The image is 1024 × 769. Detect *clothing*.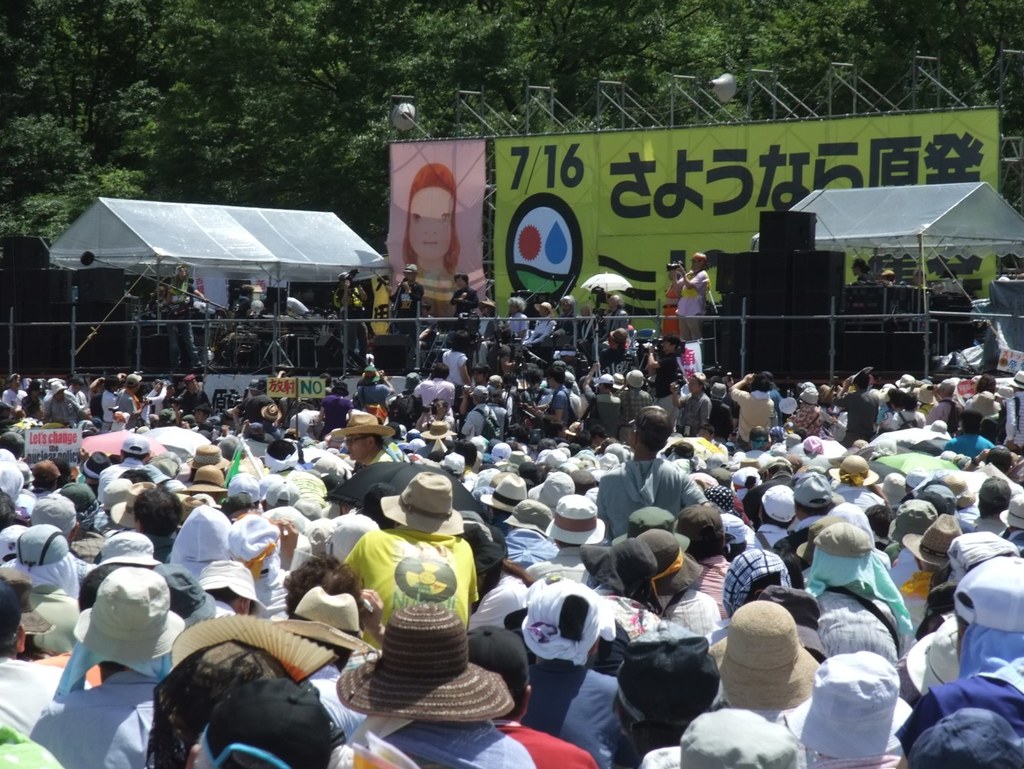
Detection: [502,310,528,347].
